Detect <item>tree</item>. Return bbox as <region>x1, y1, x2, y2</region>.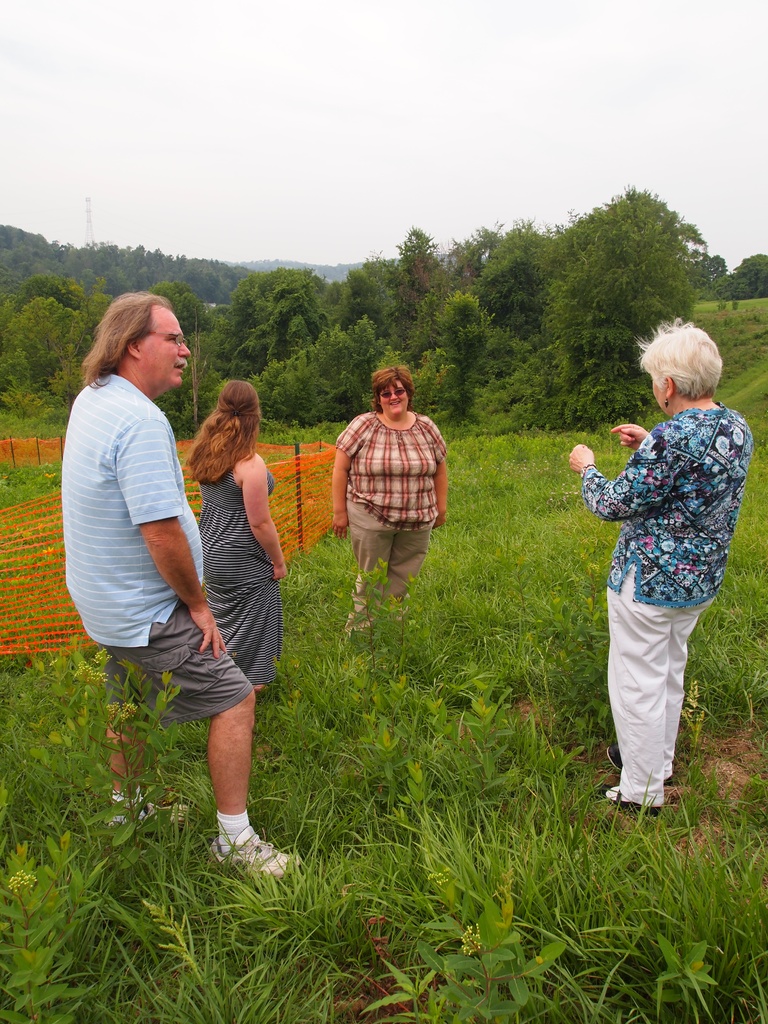
<region>431, 220, 497, 290</region>.
